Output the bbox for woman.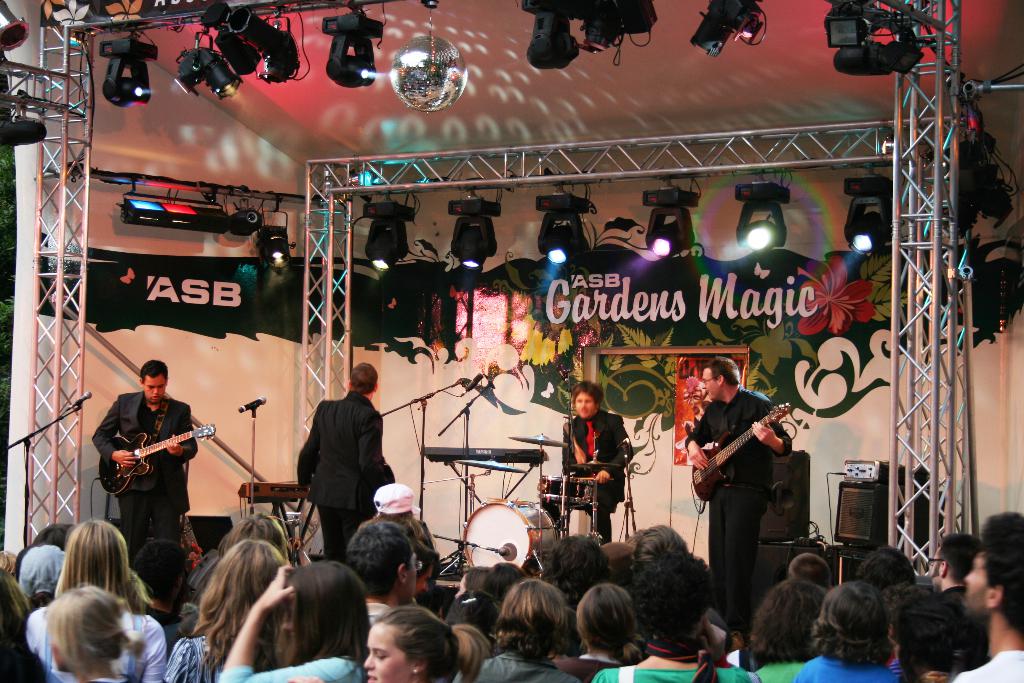
[x1=485, y1=584, x2=575, y2=681].
